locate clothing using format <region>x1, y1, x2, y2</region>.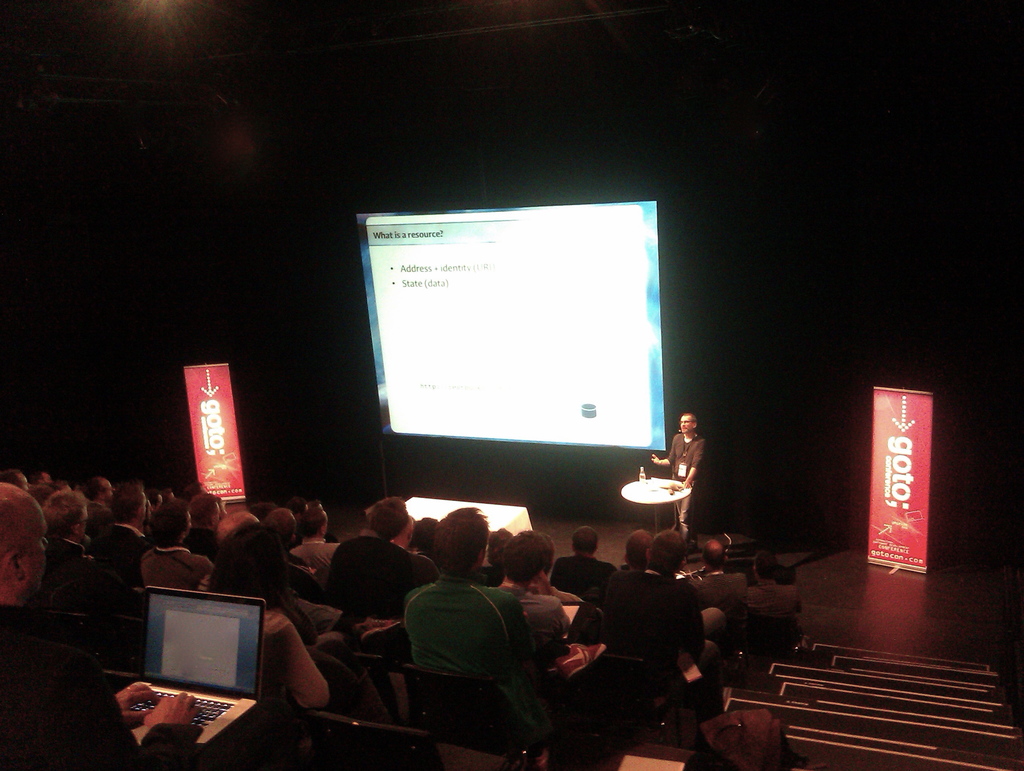
<region>33, 535, 93, 603</region>.
